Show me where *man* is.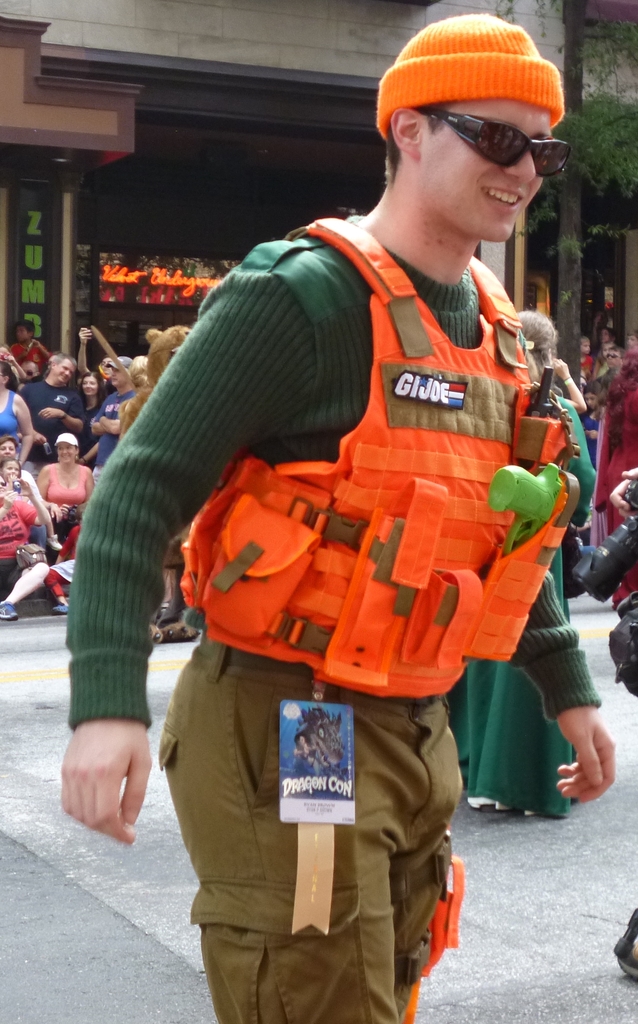
*man* is at [84,35,588,1000].
